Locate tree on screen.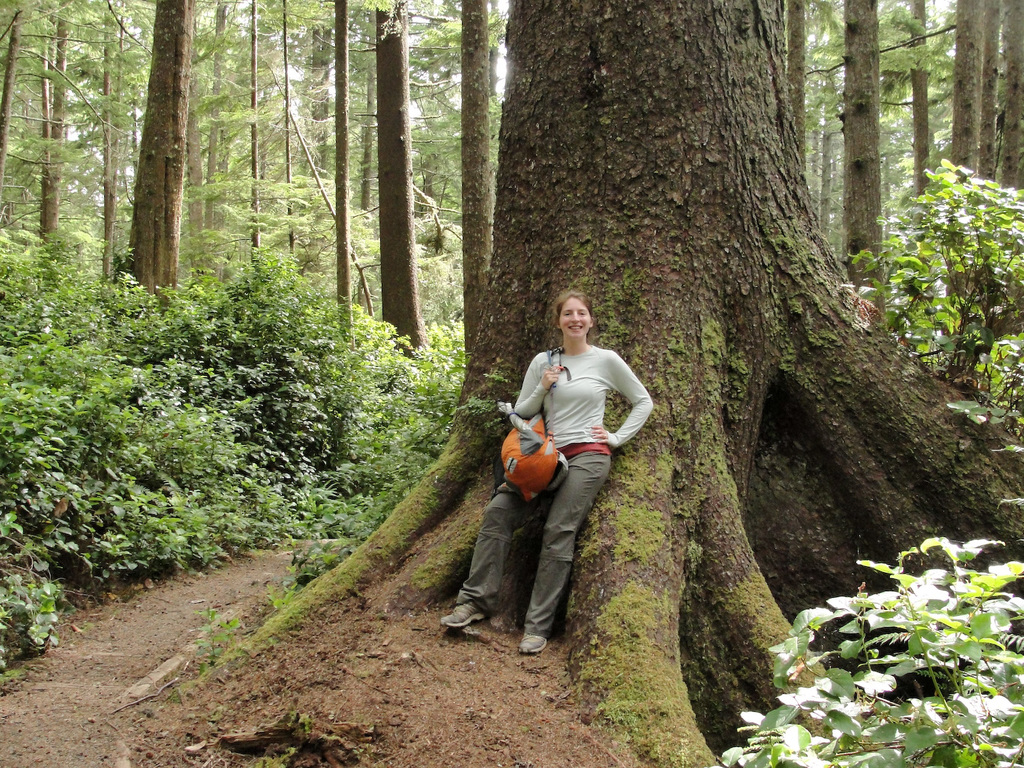
On screen at BBox(110, 0, 1023, 767).
